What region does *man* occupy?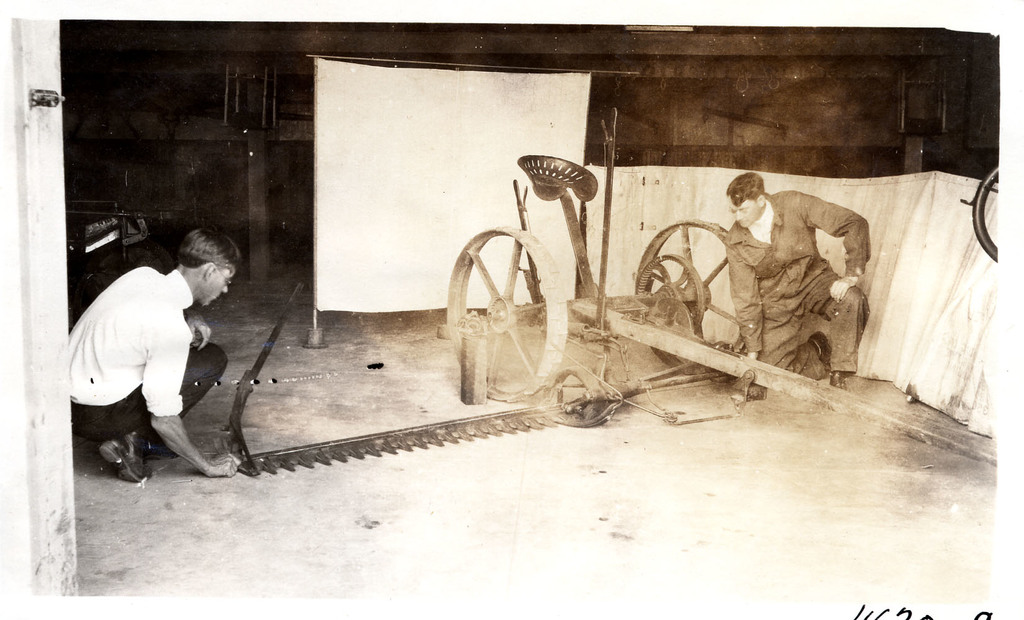
<region>728, 171, 871, 400</region>.
